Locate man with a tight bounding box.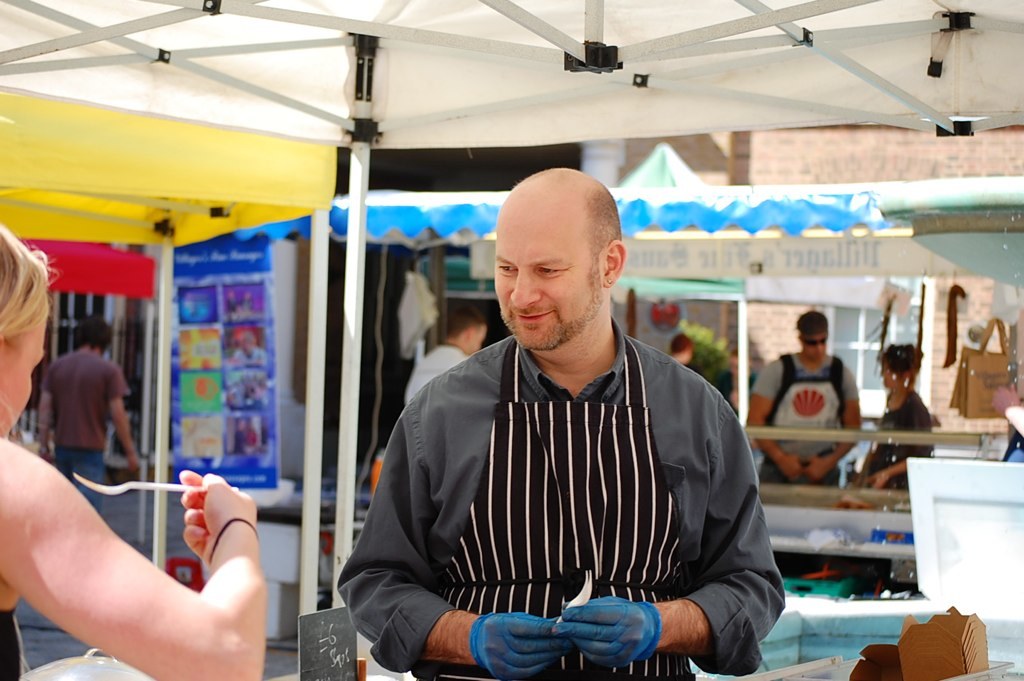
362/177/766/672.
